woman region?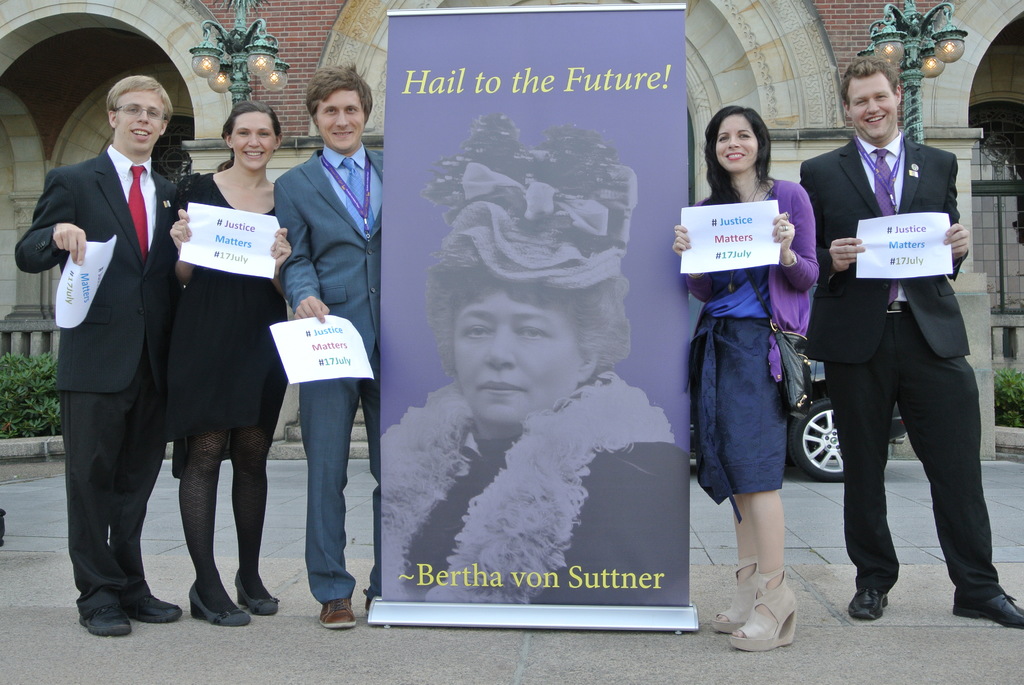
BBox(681, 108, 825, 657)
